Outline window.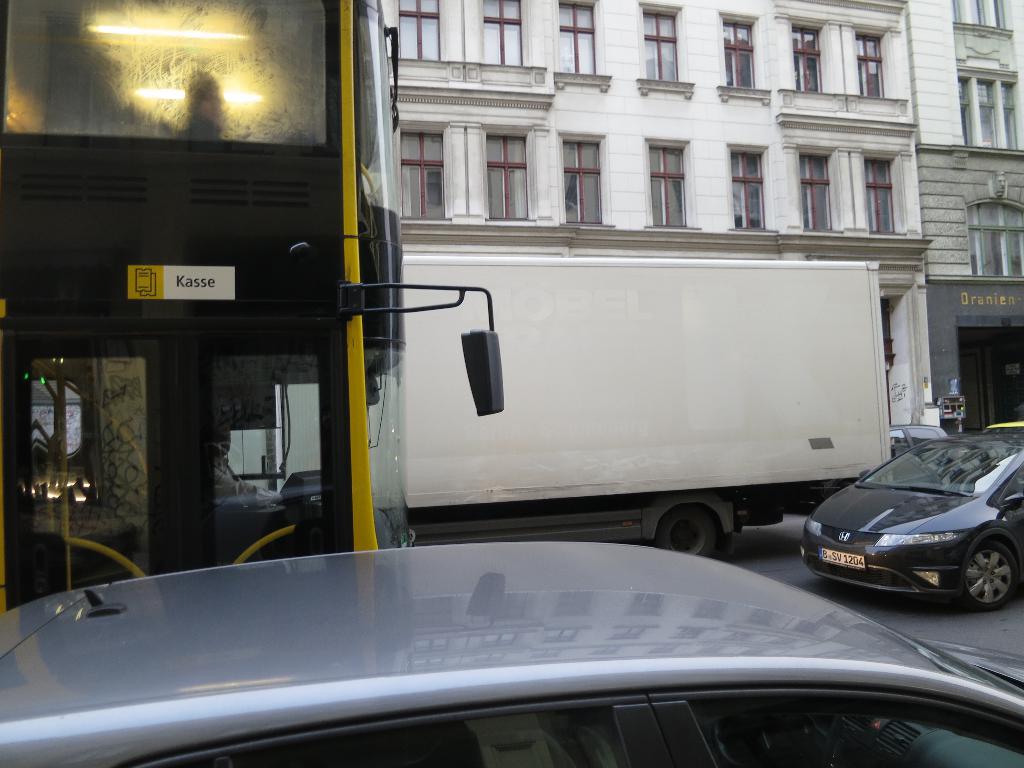
Outline: <region>552, 0, 604, 91</region>.
